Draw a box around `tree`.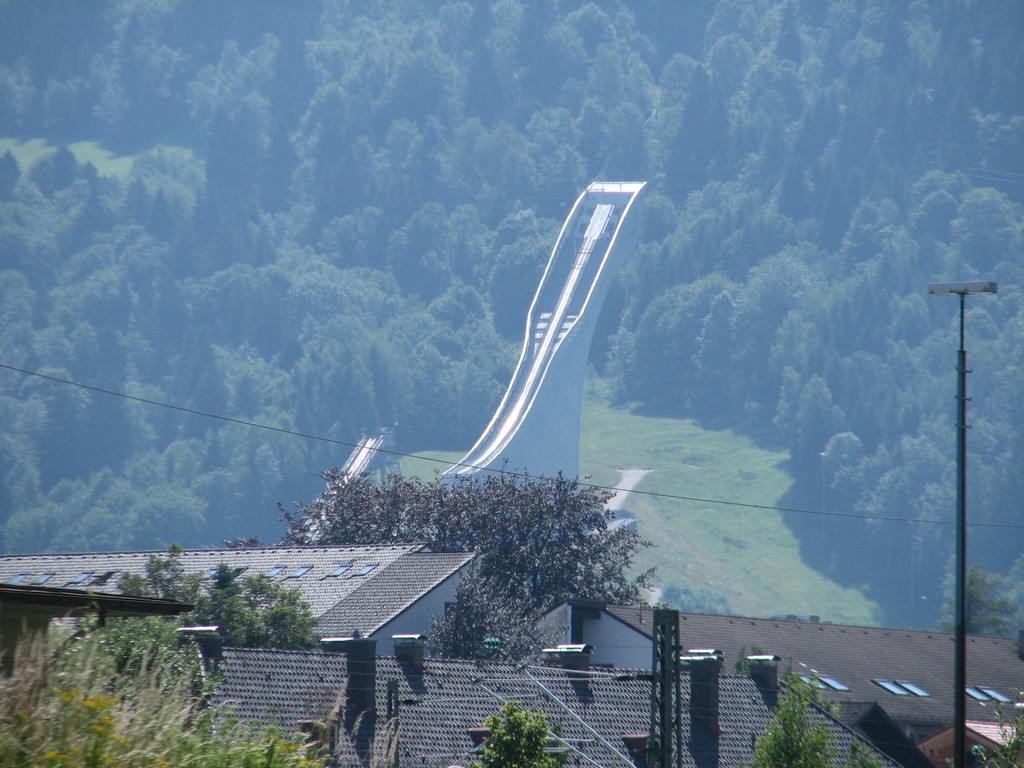
275,450,675,672.
